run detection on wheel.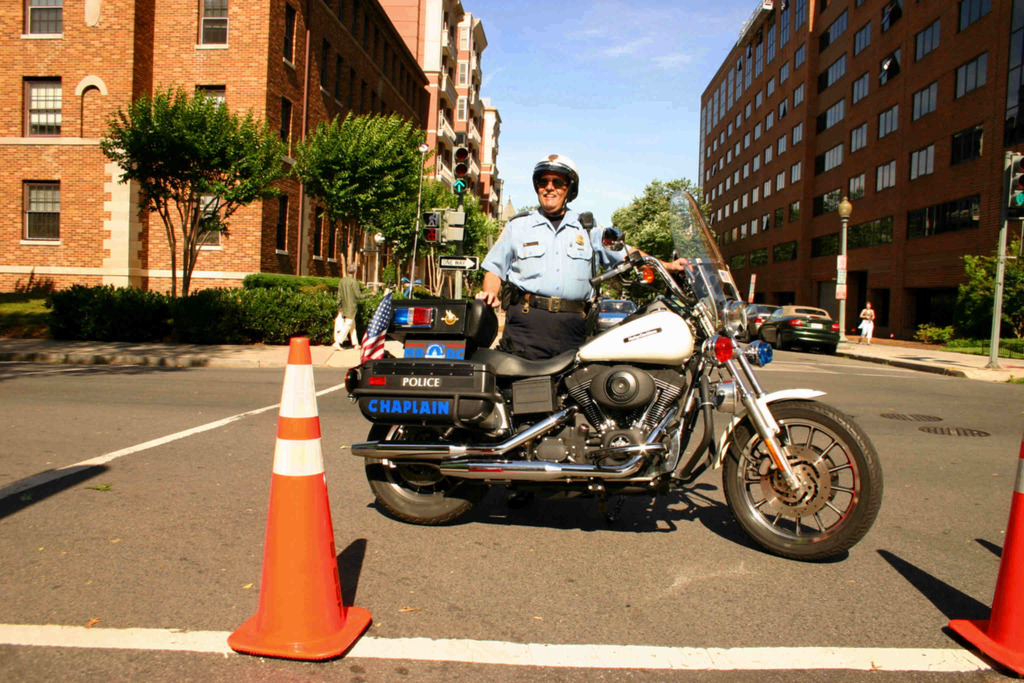
Result: select_region(776, 329, 786, 349).
